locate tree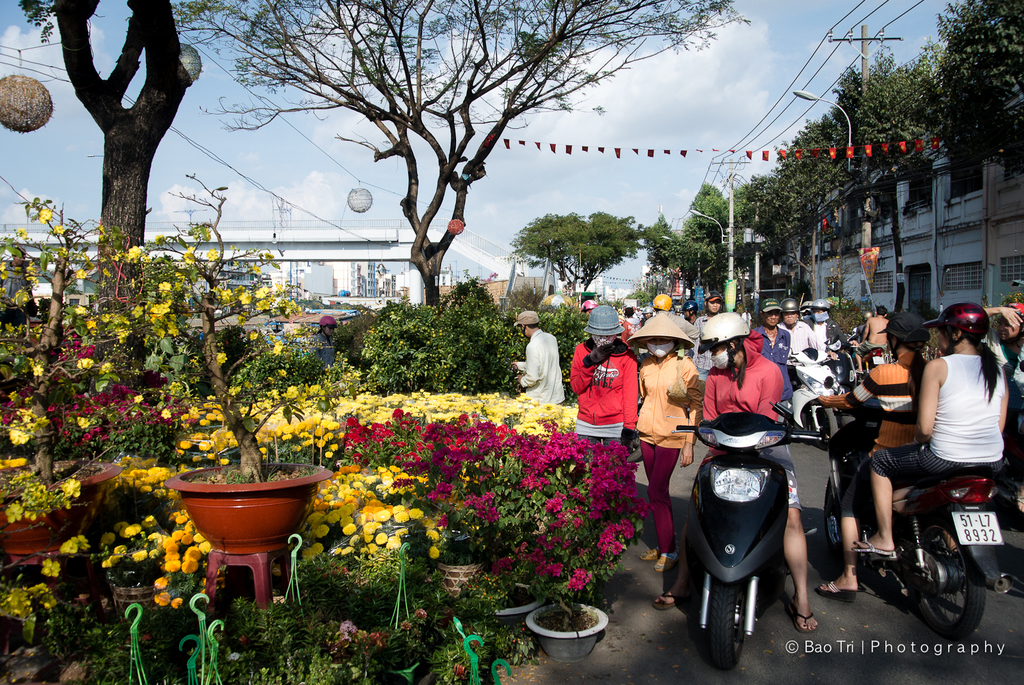
left=46, top=0, right=205, bottom=253
